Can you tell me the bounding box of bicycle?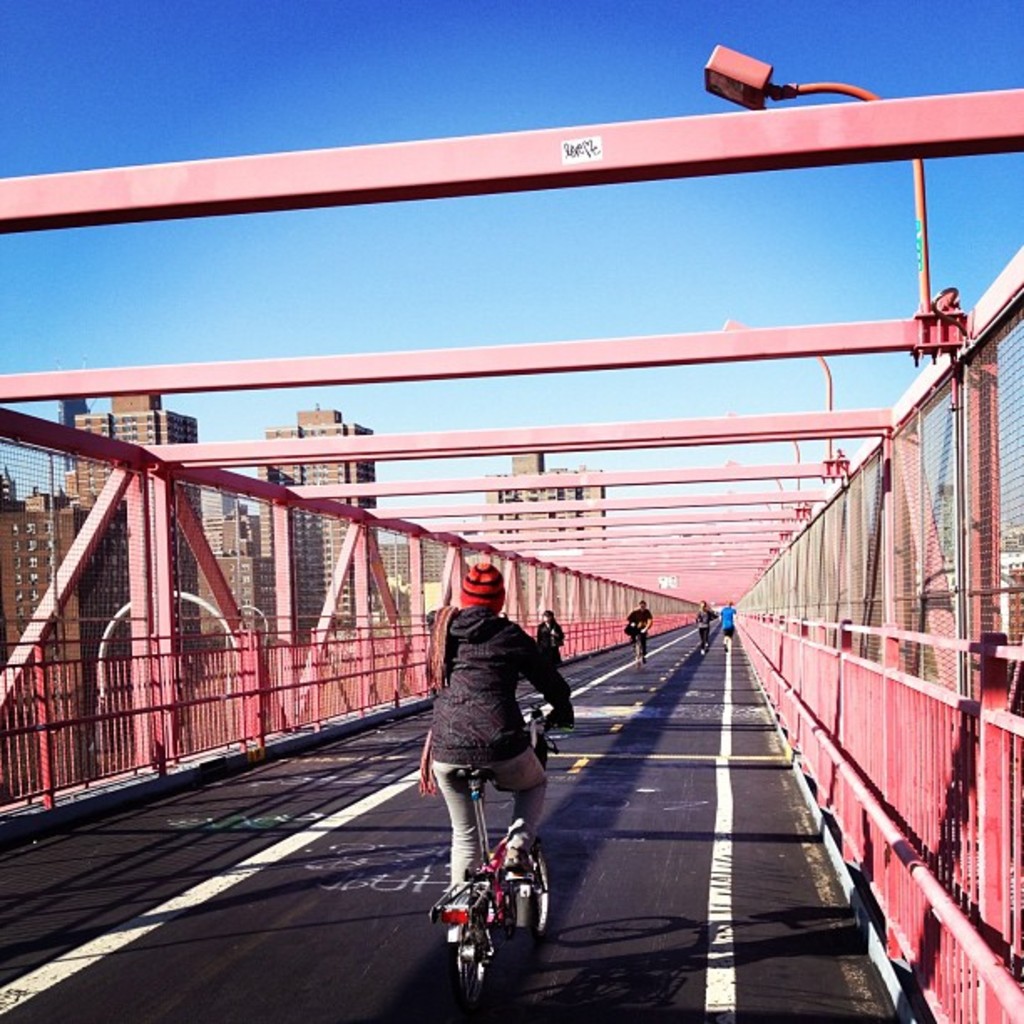
select_region(624, 622, 649, 671).
